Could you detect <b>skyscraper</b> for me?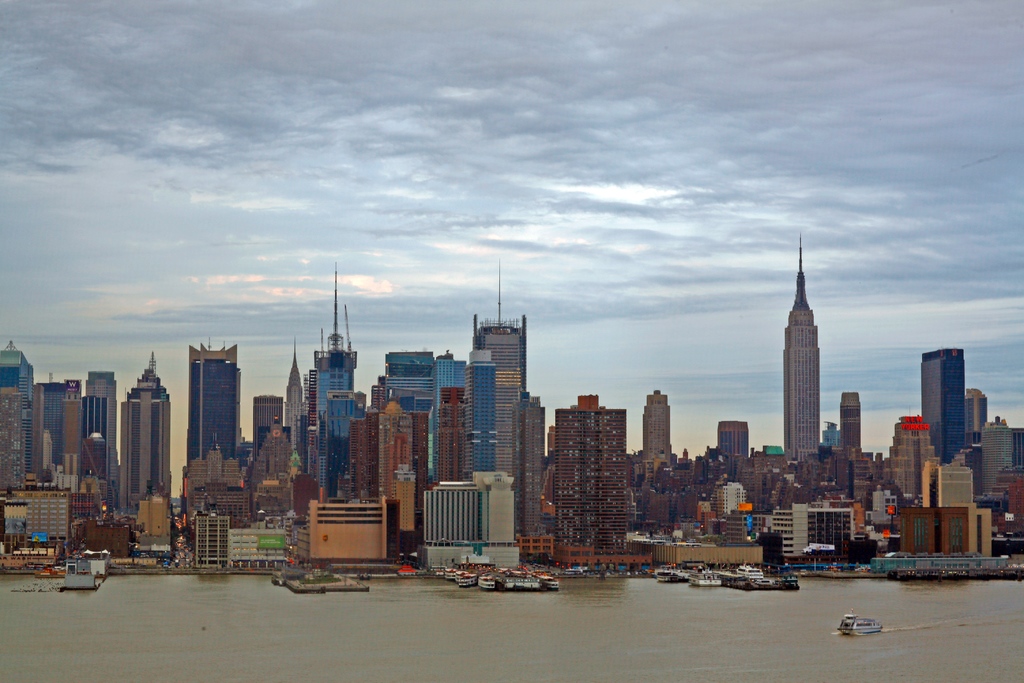
Detection result: 916:349:990:464.
